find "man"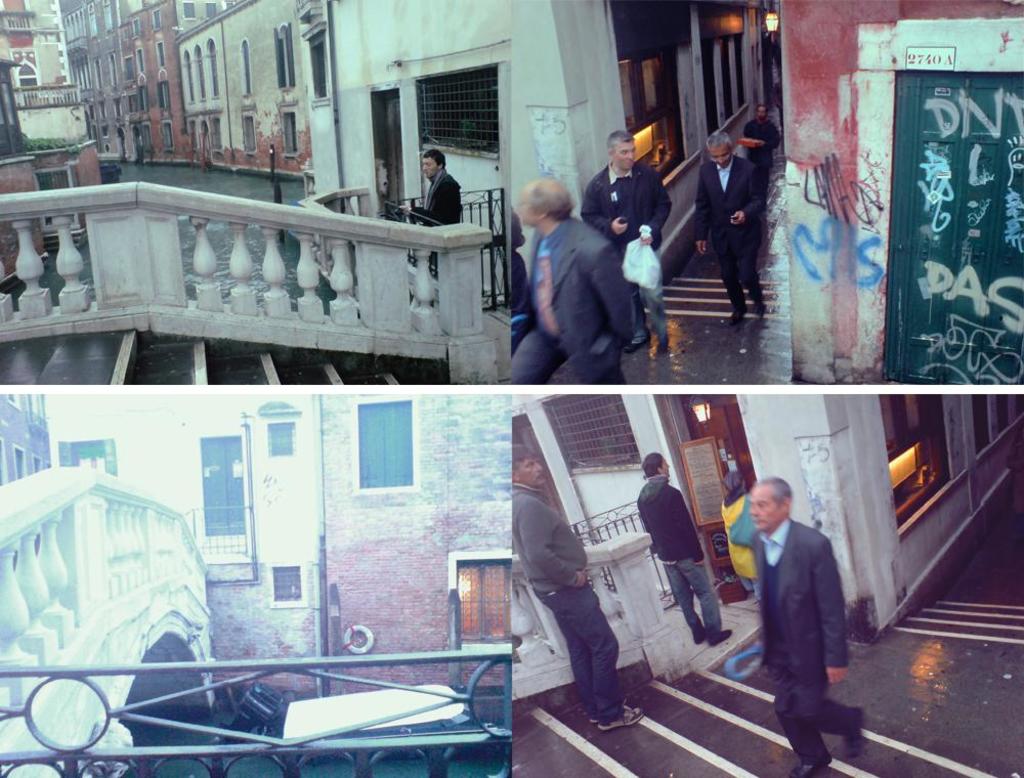
bbox(400, 148, 464, 227)
